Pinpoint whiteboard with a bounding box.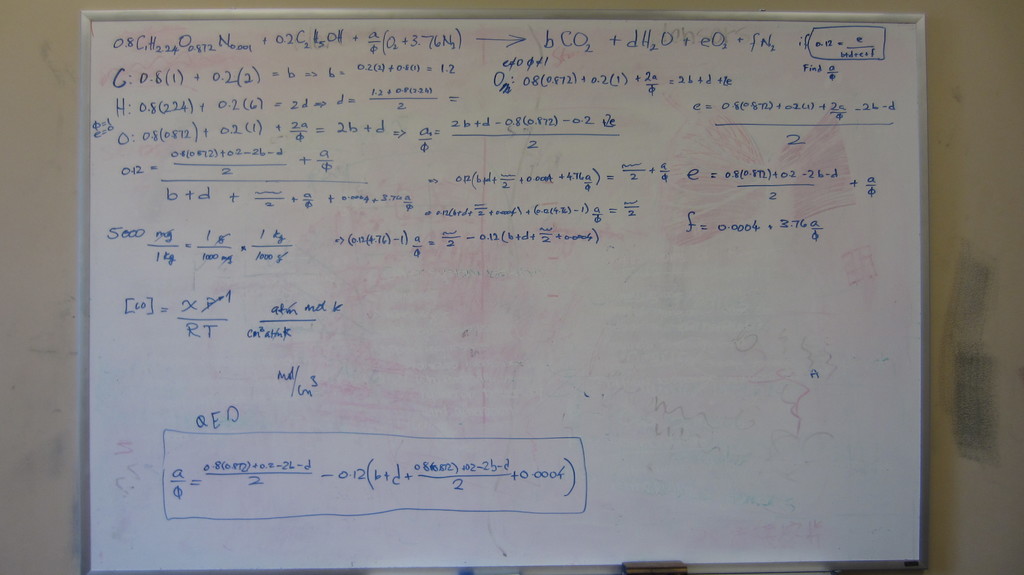
<region>76, 11, 934, 574</region>.
